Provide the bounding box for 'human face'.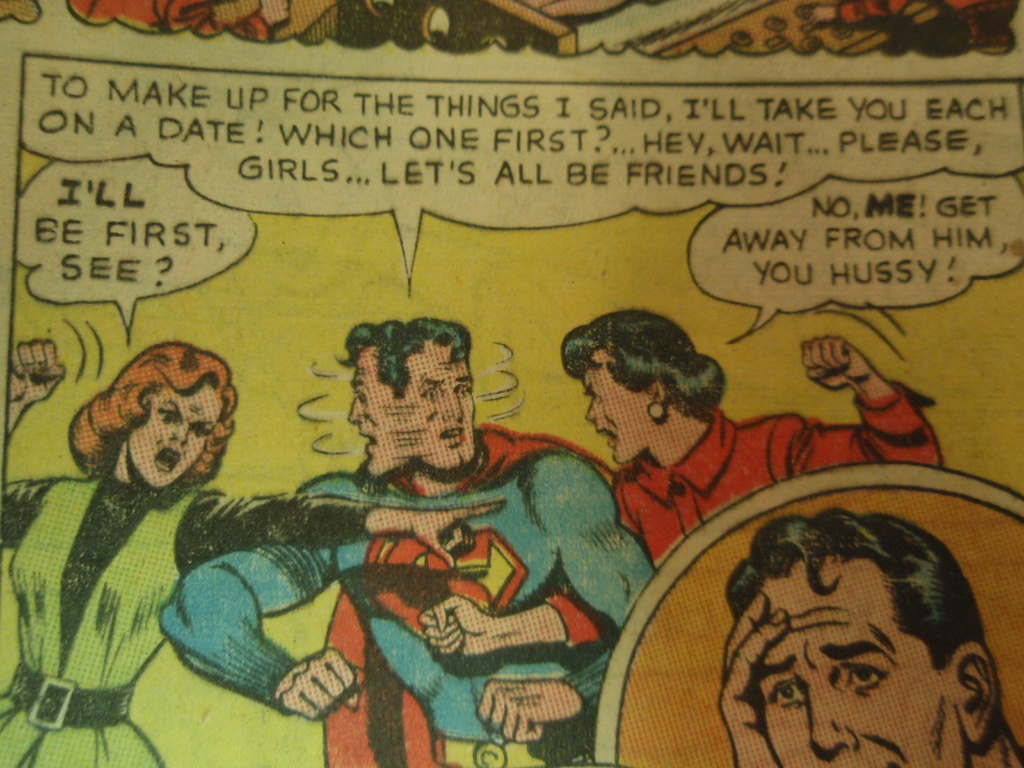
[x1=347, y1=353, x2=399, y2=476].
